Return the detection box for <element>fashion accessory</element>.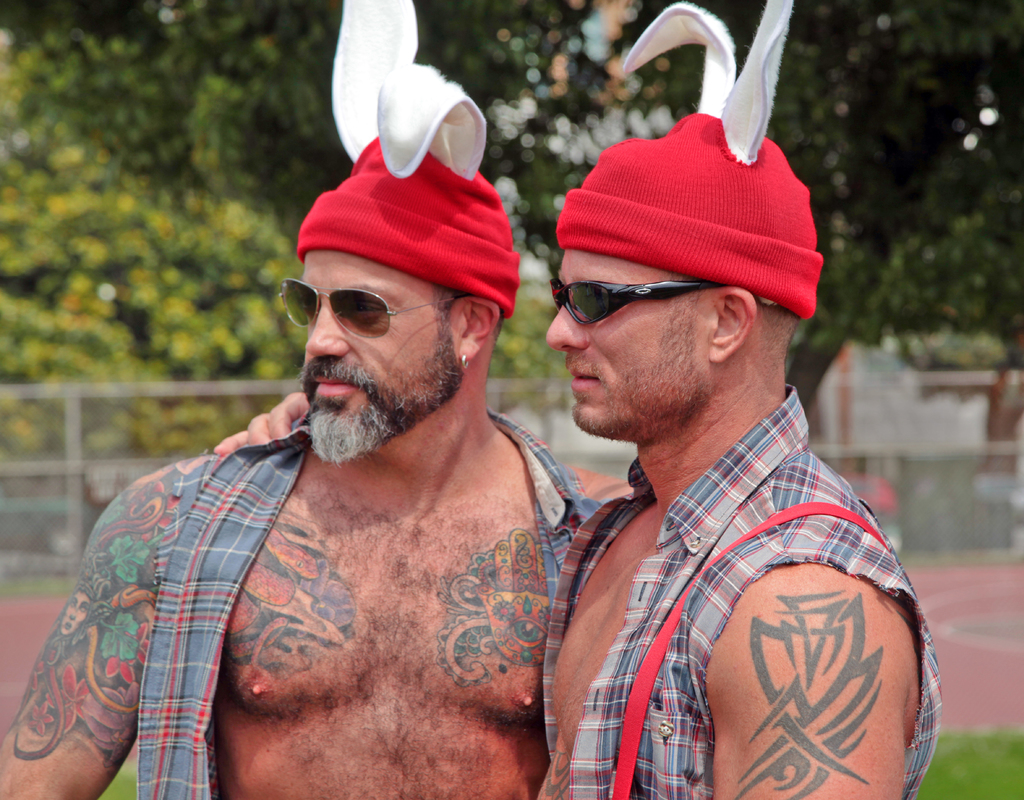
459:355:471:369.
